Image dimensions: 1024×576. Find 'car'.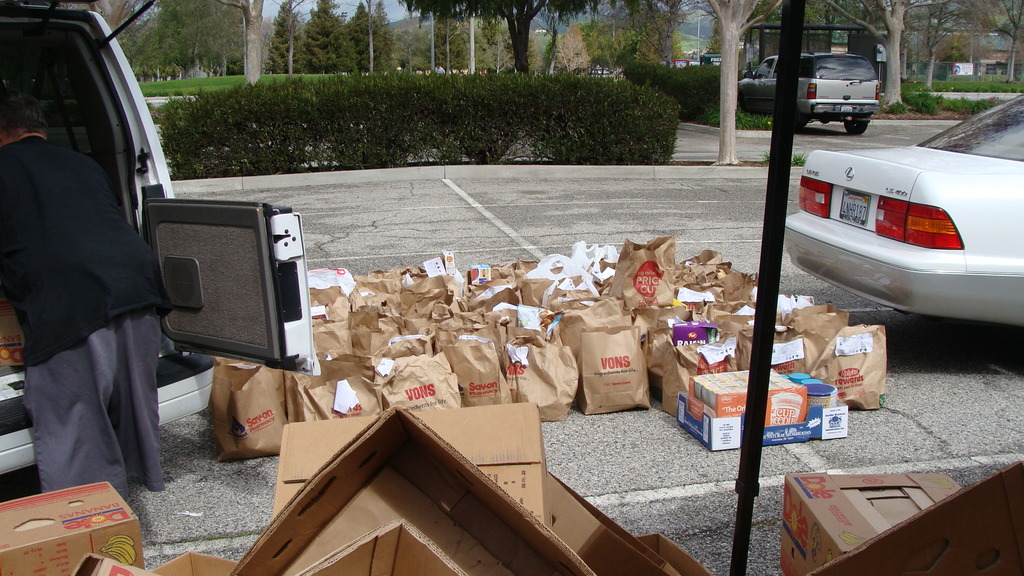
bbox=(781, 135, 1020, 327).
